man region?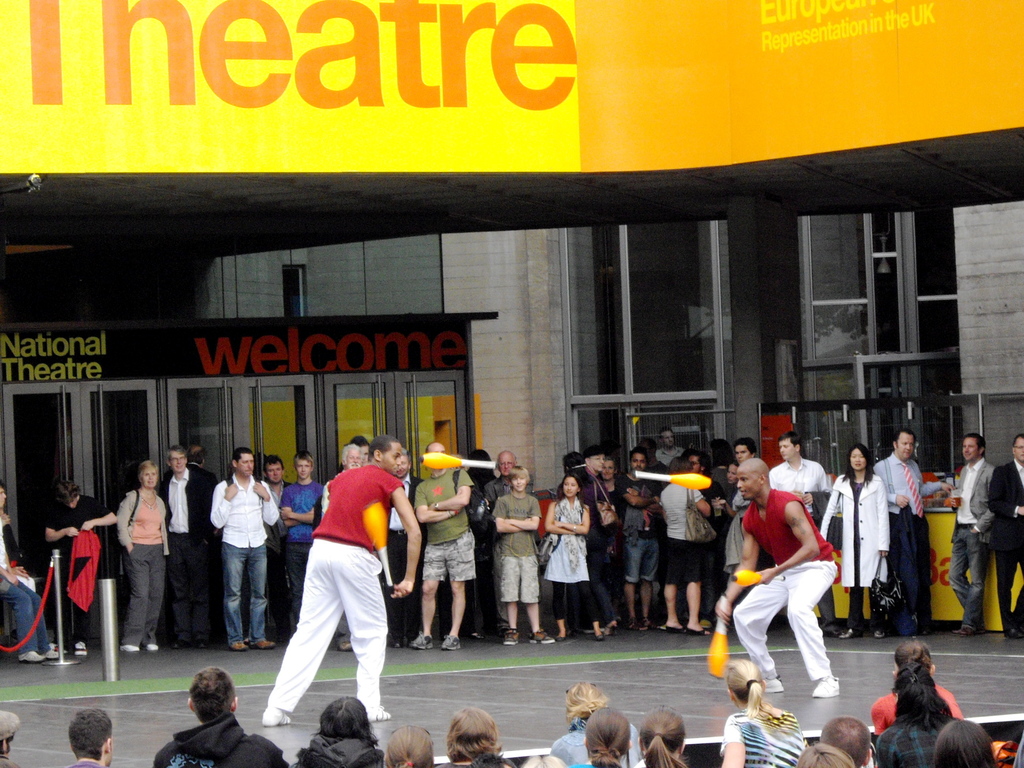
region(570, 442, 620, 636)
